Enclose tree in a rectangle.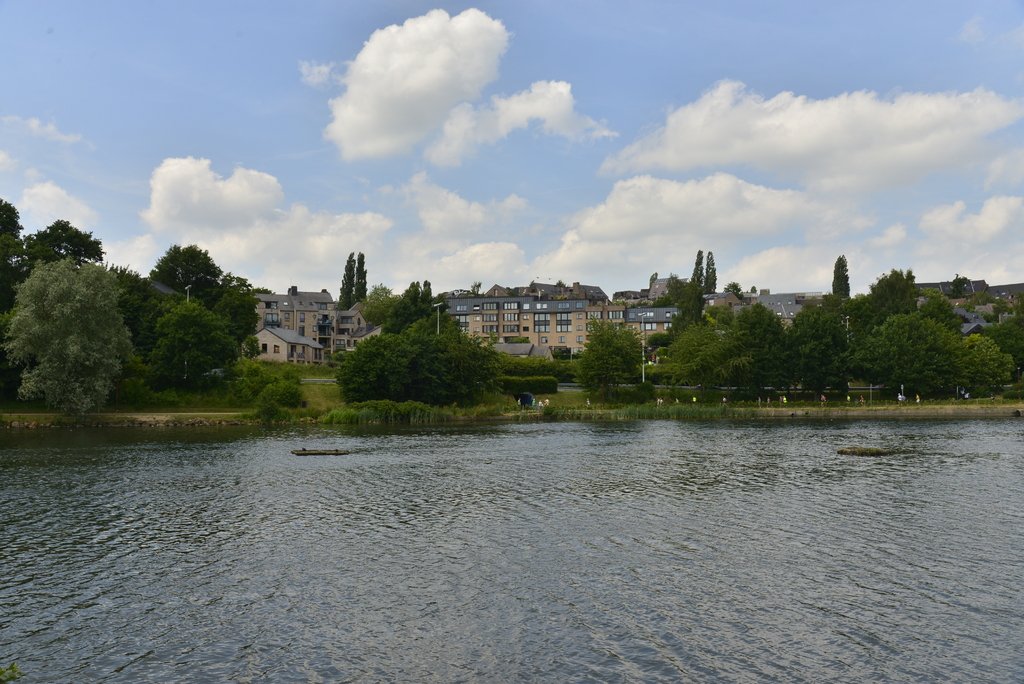
147,245,248,305.
